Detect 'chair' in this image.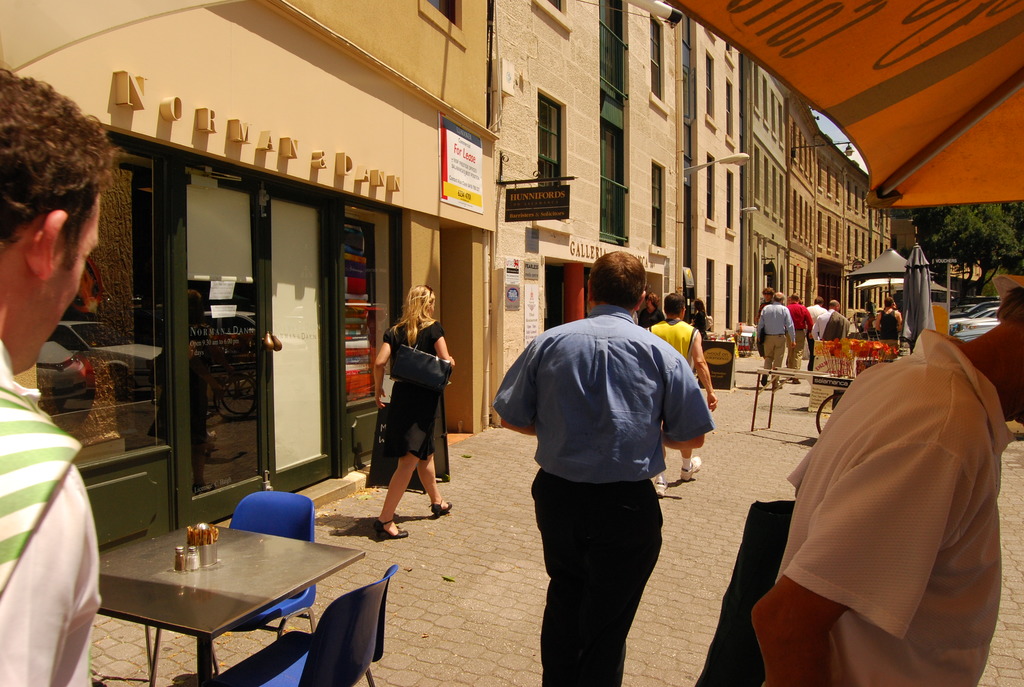
Detection: [205,637,321,686].
